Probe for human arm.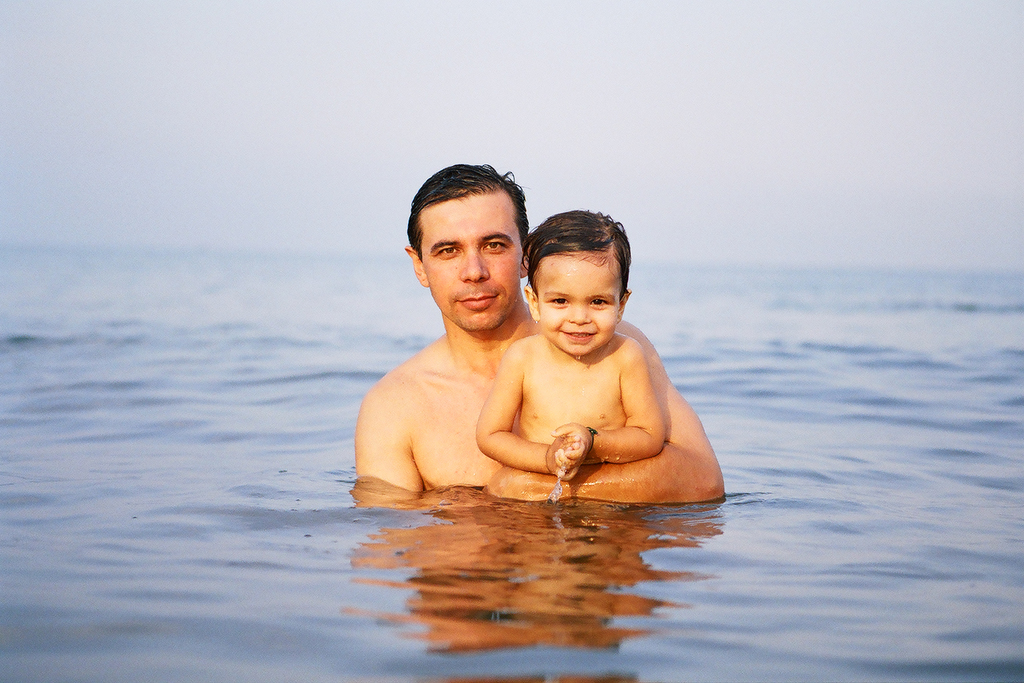
Probe result: locate(488, 333, 720, 499).
